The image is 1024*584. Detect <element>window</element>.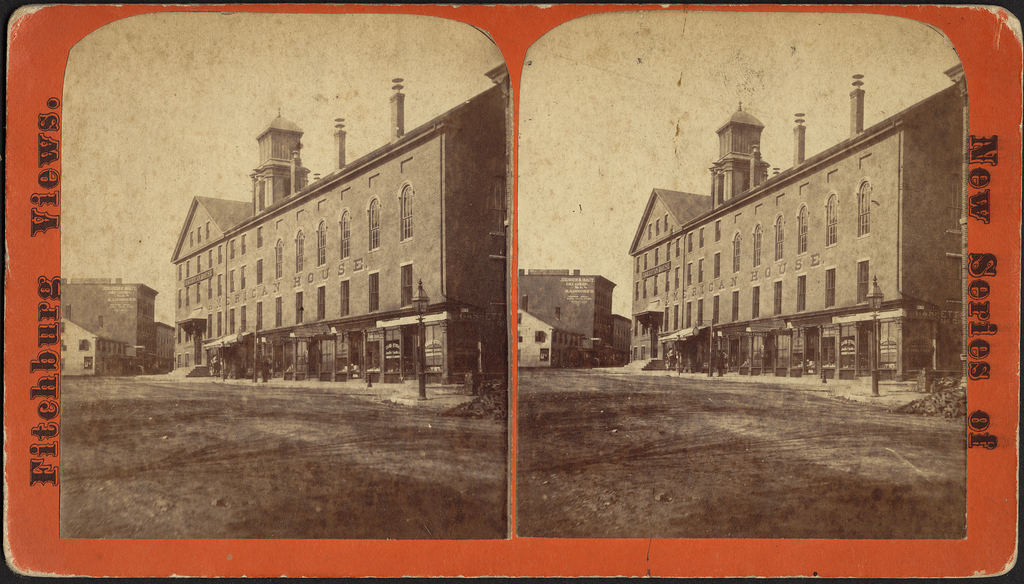
Detection: (273,295,280,328).
